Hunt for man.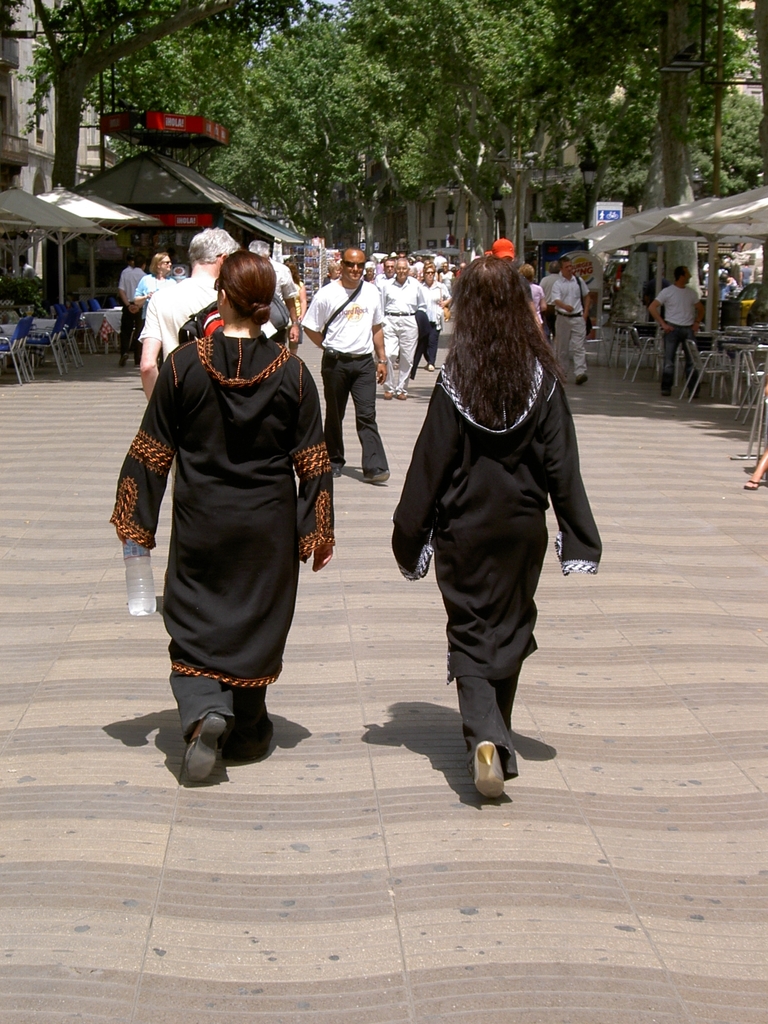
Hunted down at {"x1": 718, "y1": 271, "x2": 739, "y2": 300}.
